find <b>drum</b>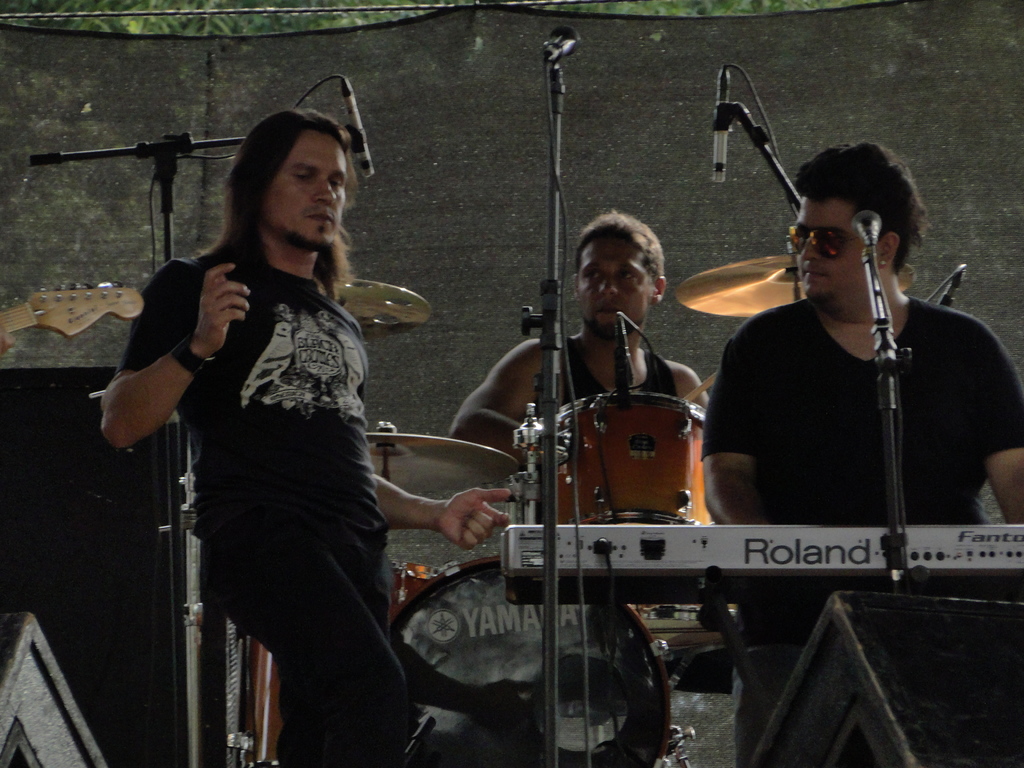
BBox(387, 556, 694, 767)
